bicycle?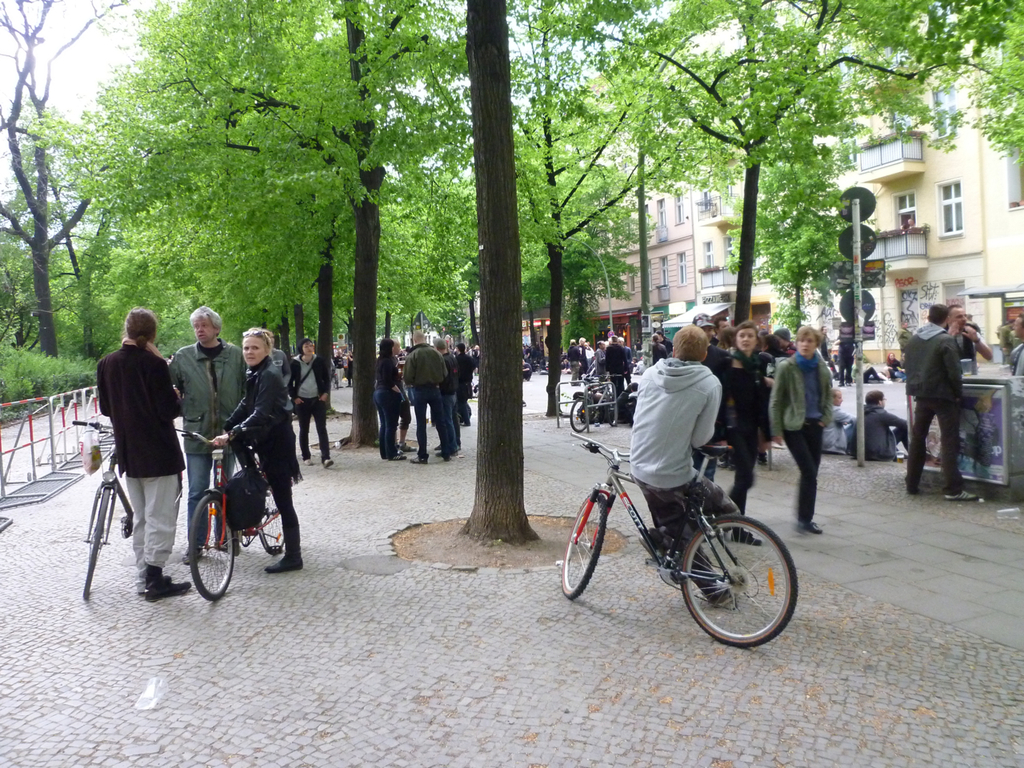
x1=69, y1=418, x2=130, y2=602
